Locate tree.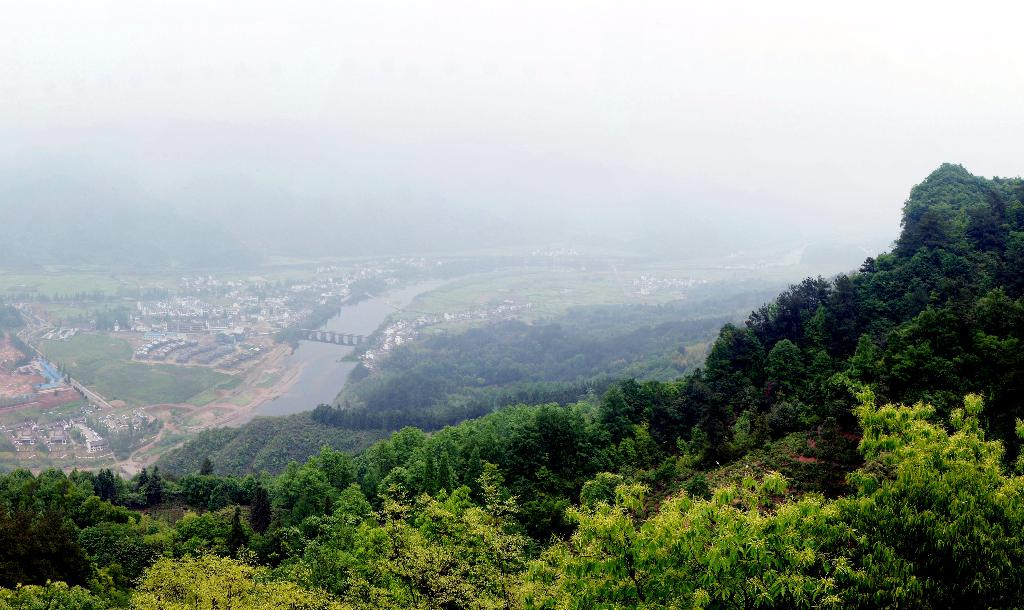
Bounding box: BBox(569, 465, 858, 609).
